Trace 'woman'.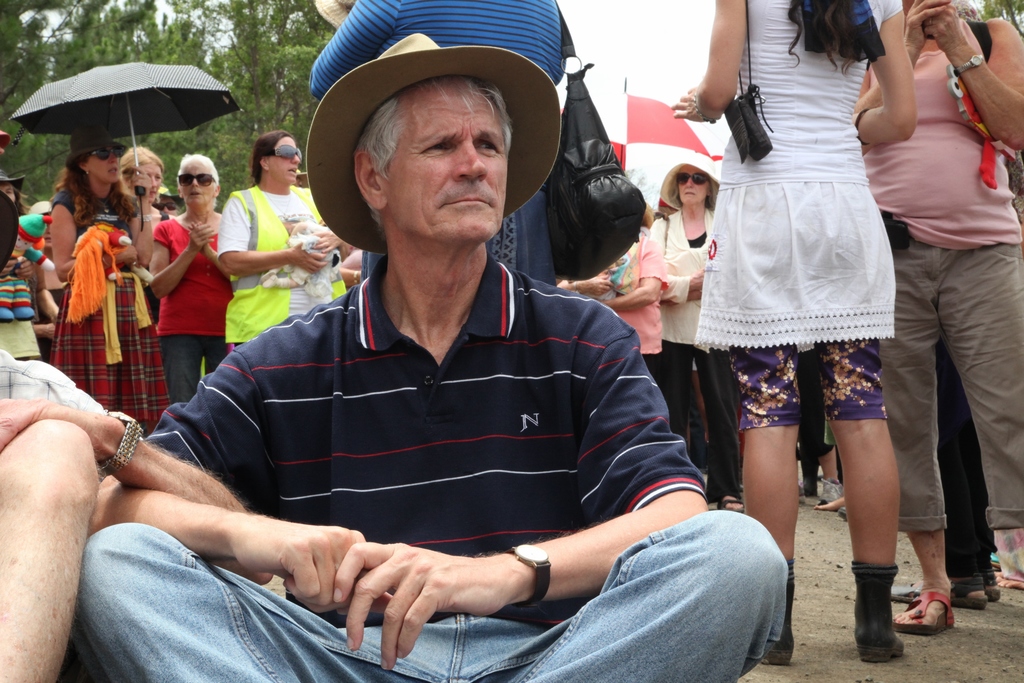
Traced to box=[632, 147, 726, 511].
